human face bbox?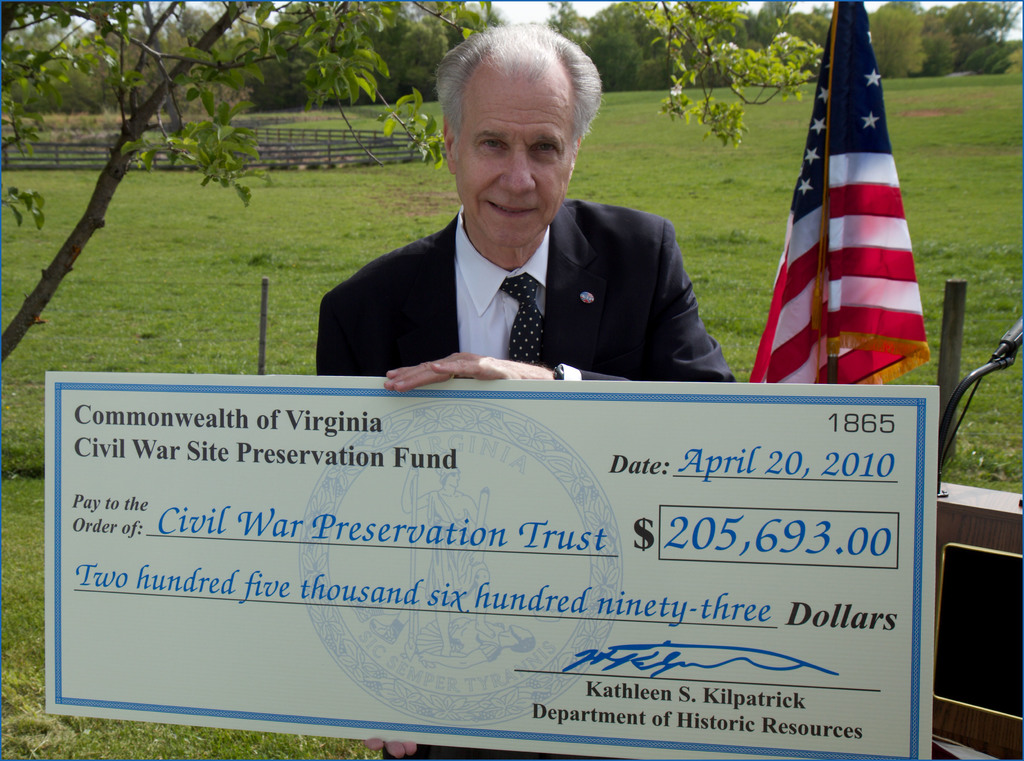
<bbox>456, 85, 572, 247</bbox>
